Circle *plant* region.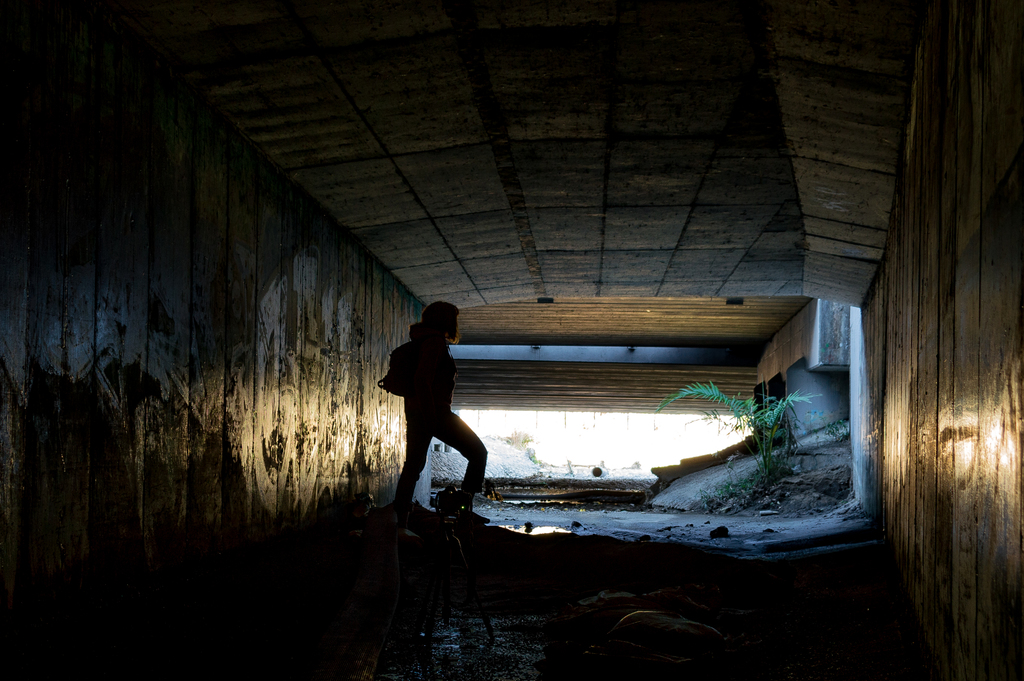
Region: bbox=(525, 448, 544, 464).
